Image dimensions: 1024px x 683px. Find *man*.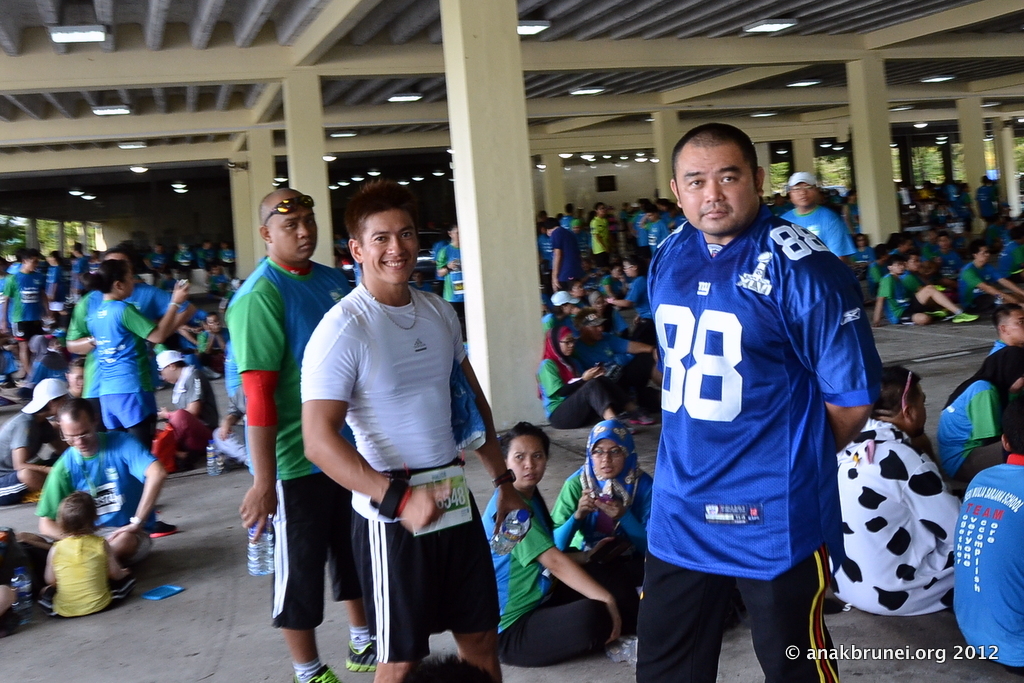
(779, 167, 852, 263).
